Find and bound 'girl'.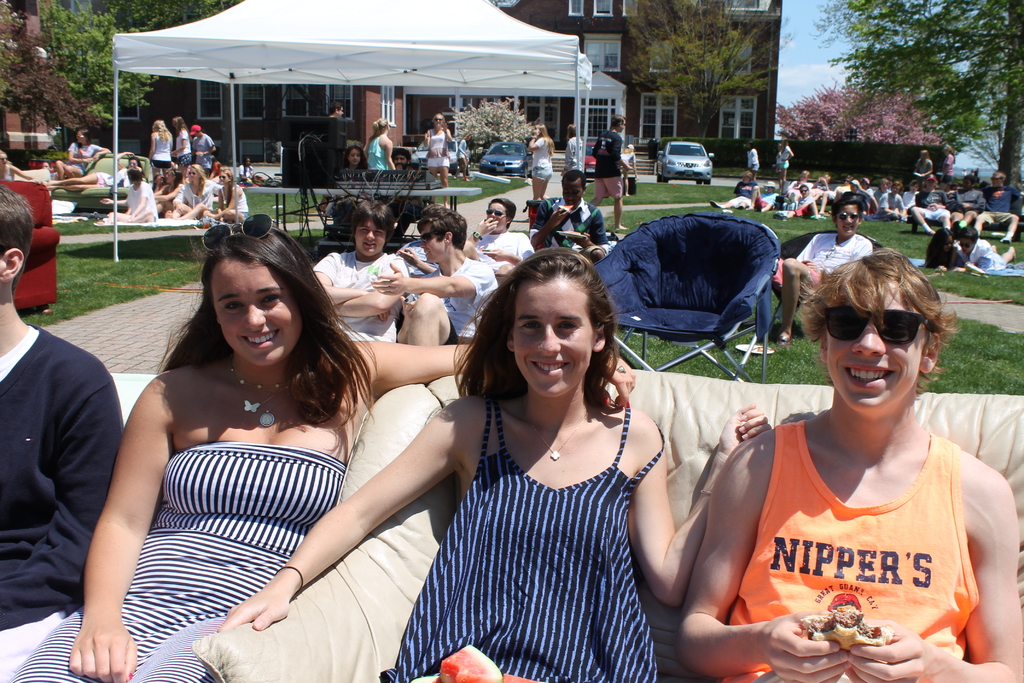
Bound: pyautogui.locateOnScreen(778, 140, 790, 189).
